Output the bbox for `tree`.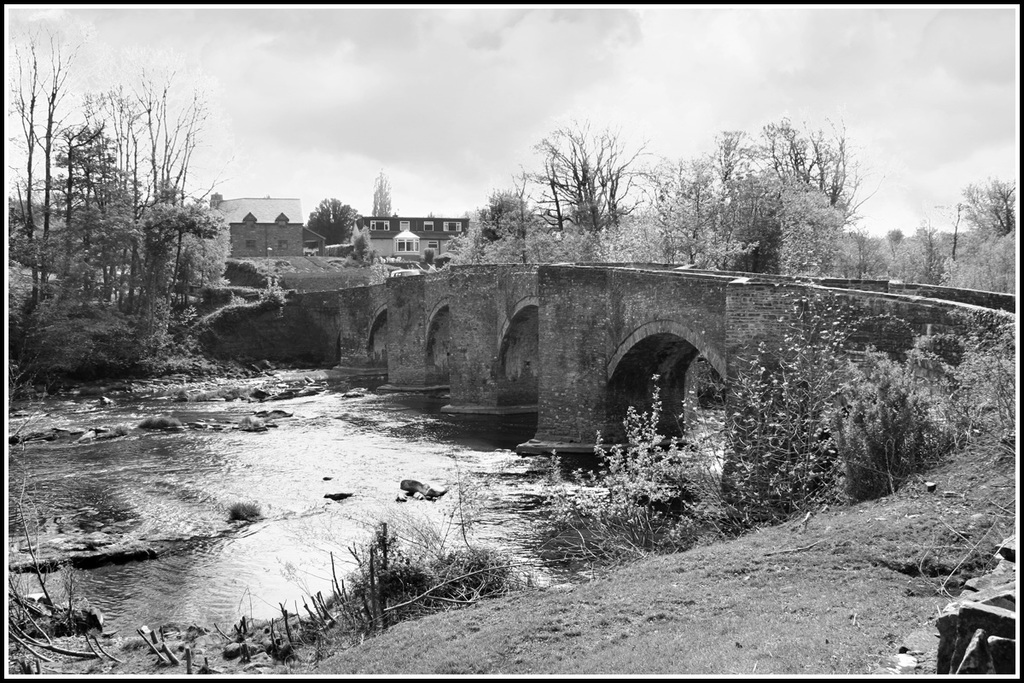
bbox(306, 200, 358, 244).
